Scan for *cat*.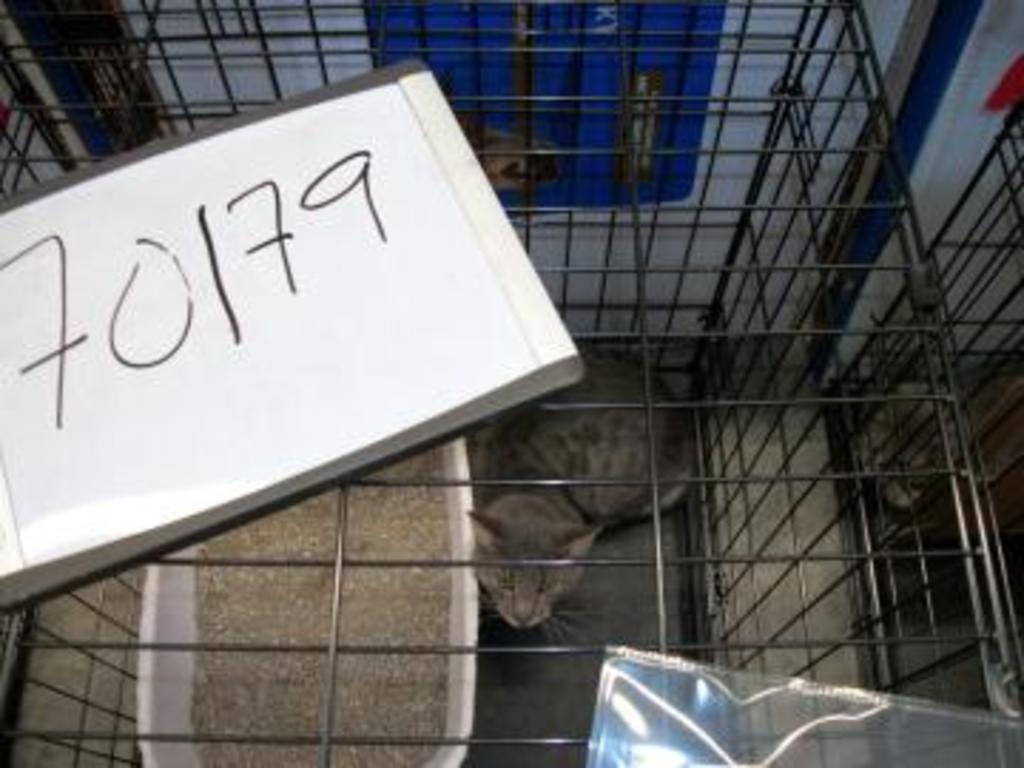
Scan result: 455 341 688 631.
